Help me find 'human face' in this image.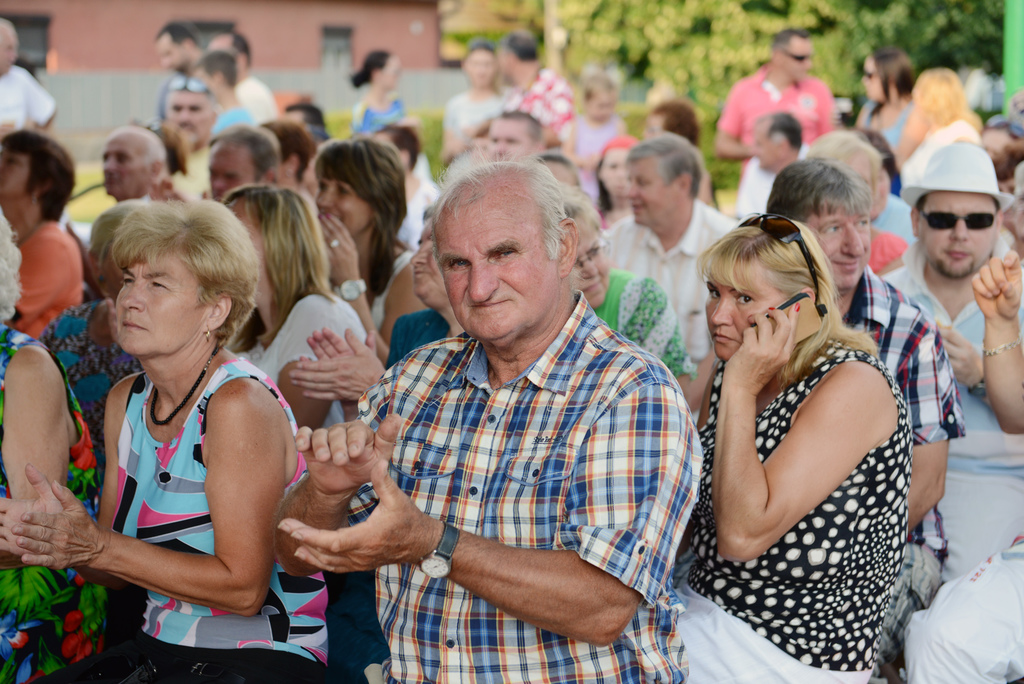
Found it: select_region(204, 145, 251, 200).
